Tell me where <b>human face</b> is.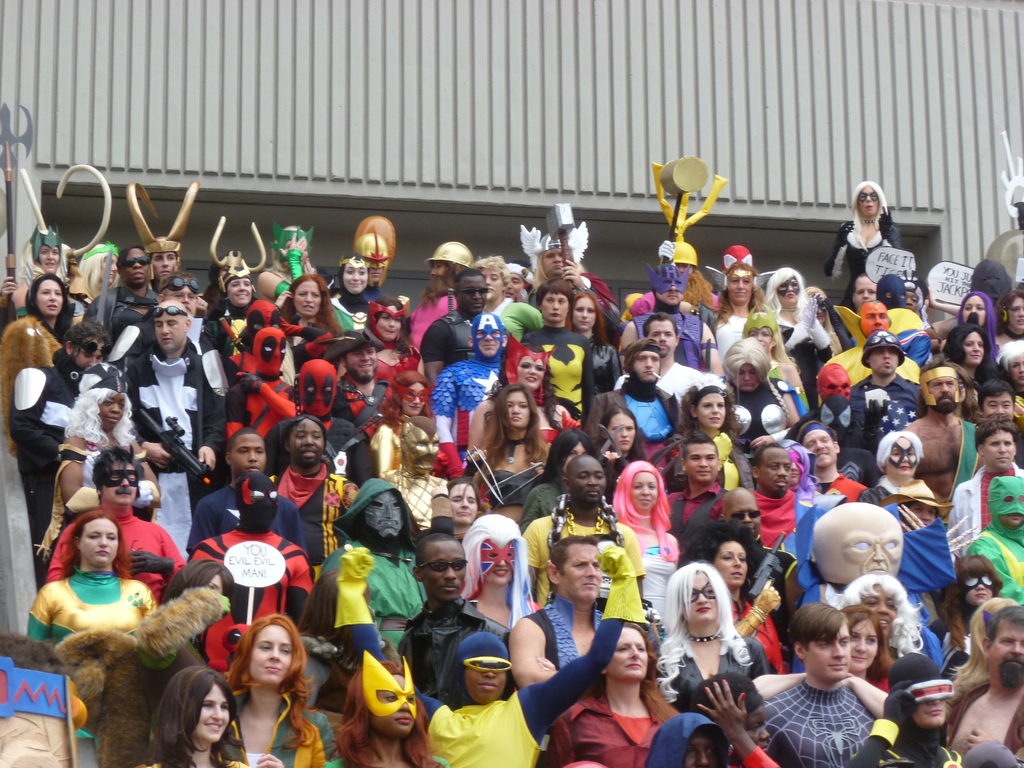
<b>human face</b> is at <region>279, 237, 306, 263</region>.
